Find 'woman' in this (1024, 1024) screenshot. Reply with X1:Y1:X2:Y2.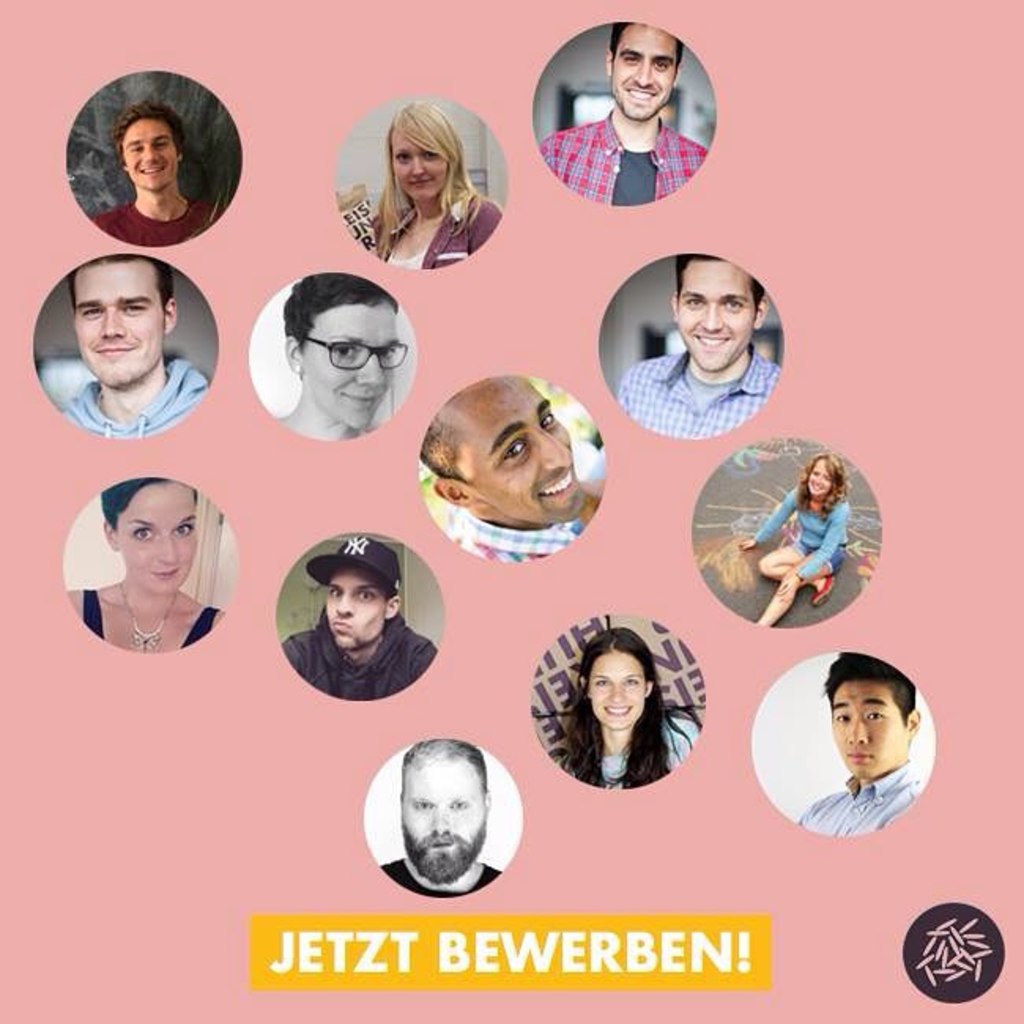
370:101:501:271.
